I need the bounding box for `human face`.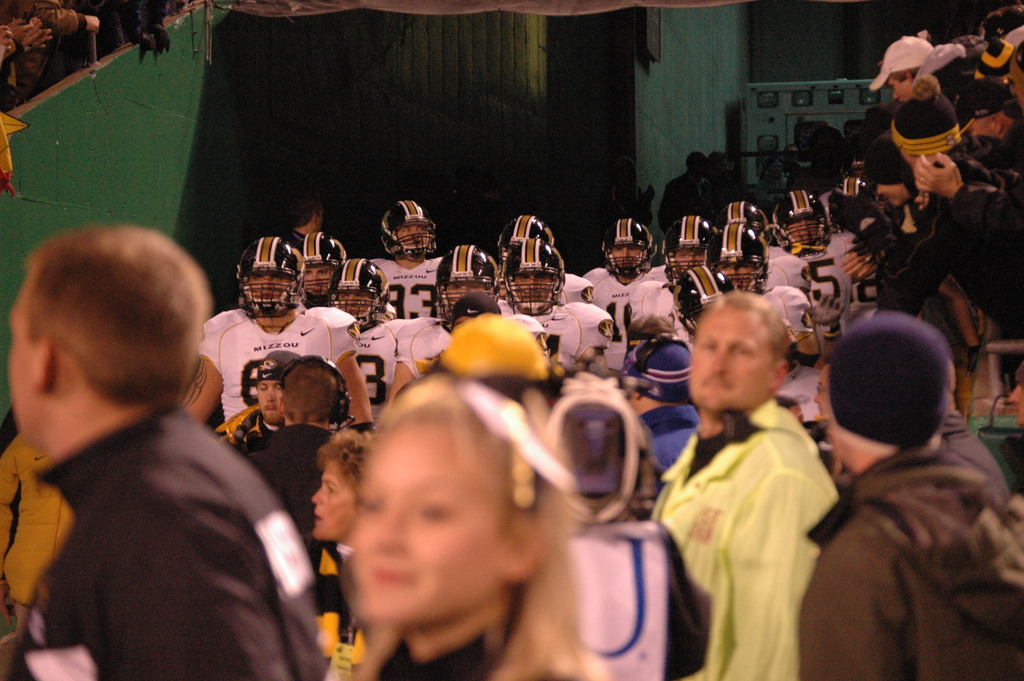
Here it is: box=[312, 457, 360, 540].
